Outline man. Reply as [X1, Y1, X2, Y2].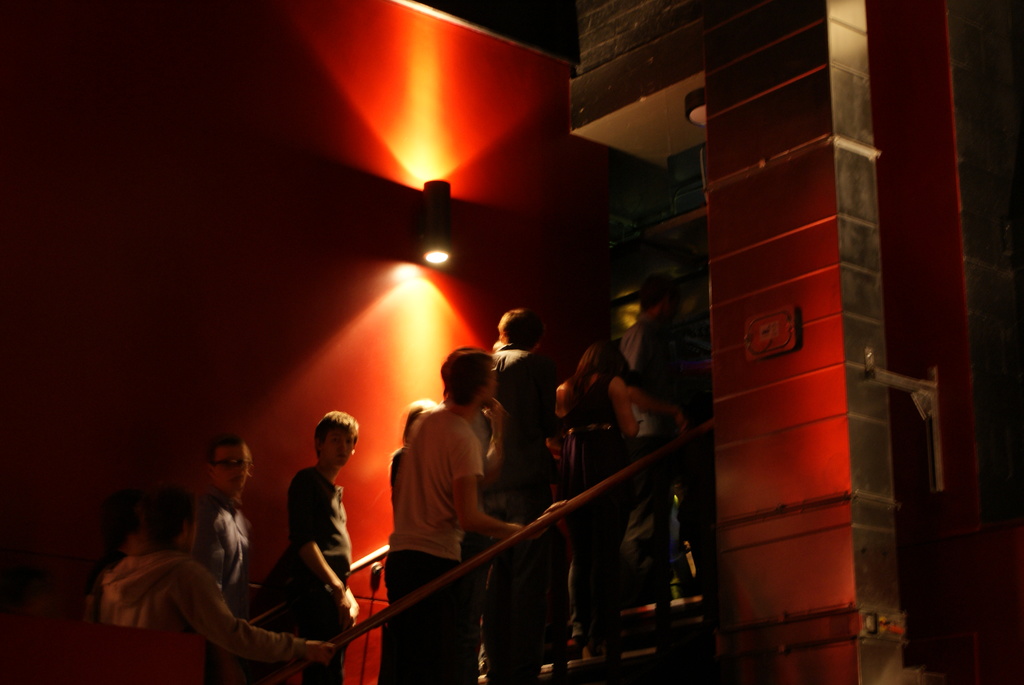
[475, 305, 586, 684].
